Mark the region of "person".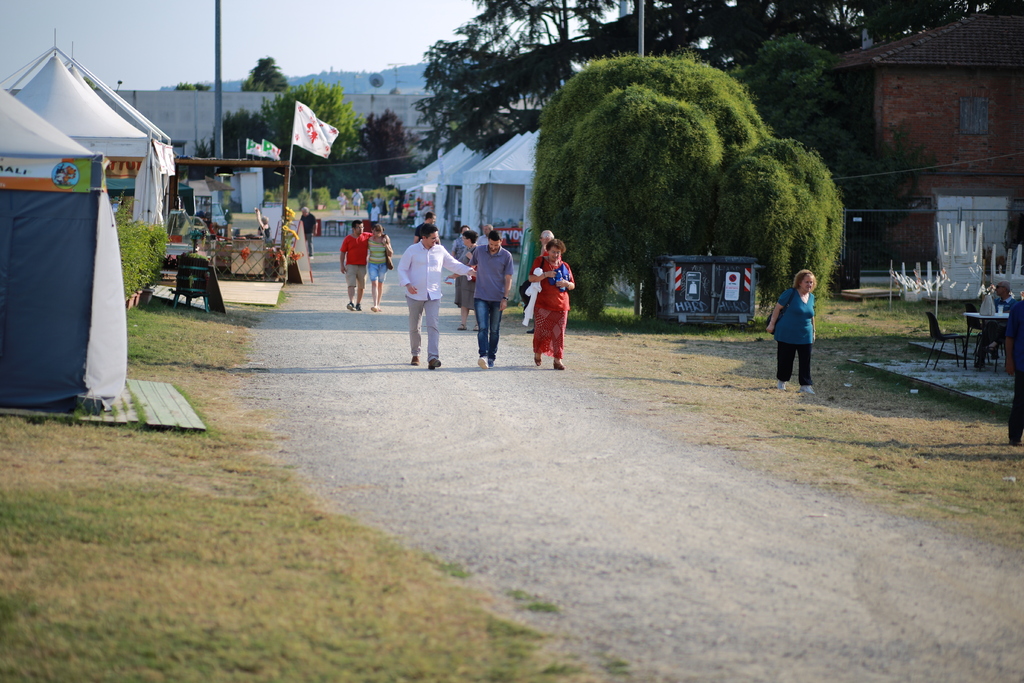
Region: [x1=364, y1=222, x2=394, y2=313].
